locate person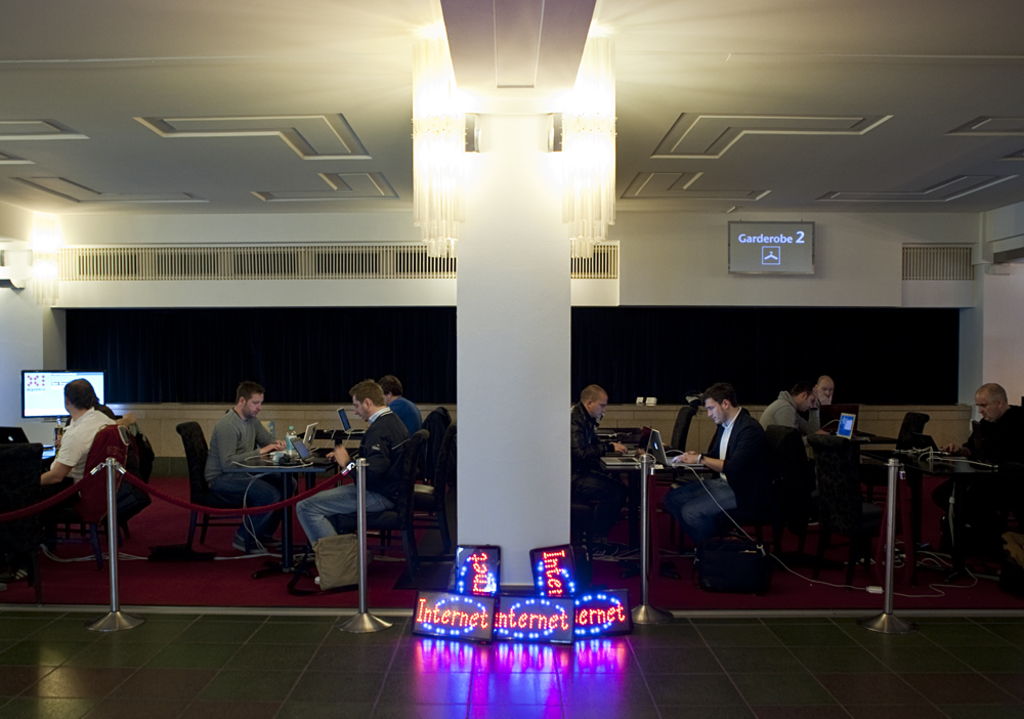
(941,378,1023,578)
